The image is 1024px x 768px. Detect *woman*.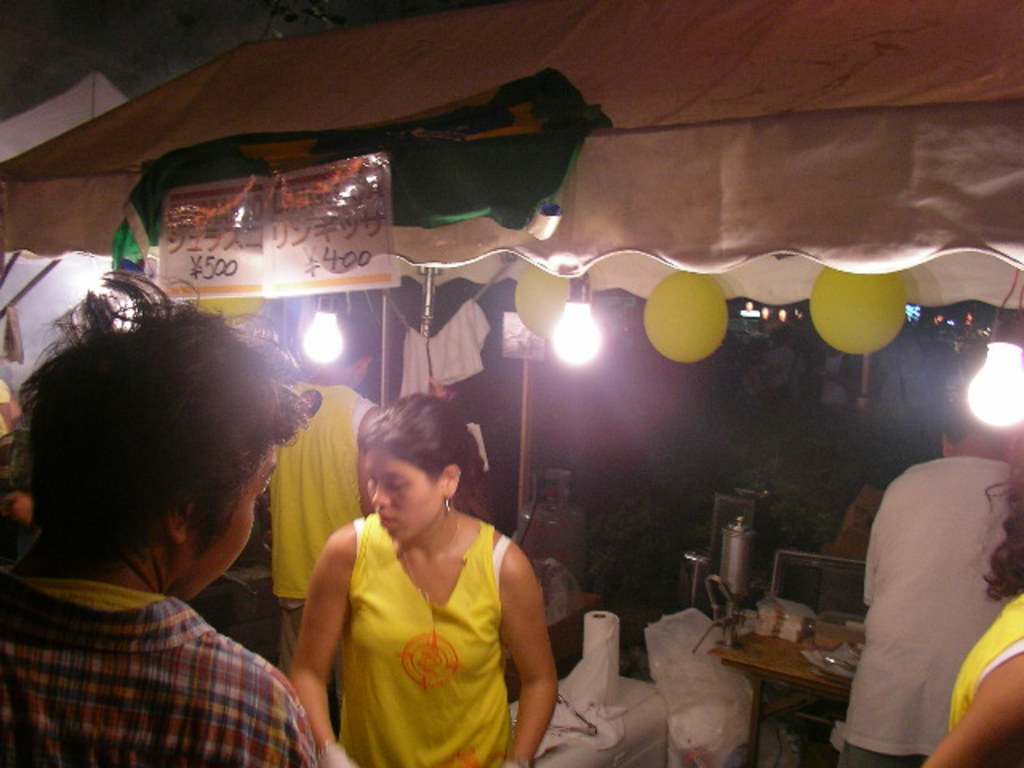
Detection: bbox=[272, 386, 542, 766].
